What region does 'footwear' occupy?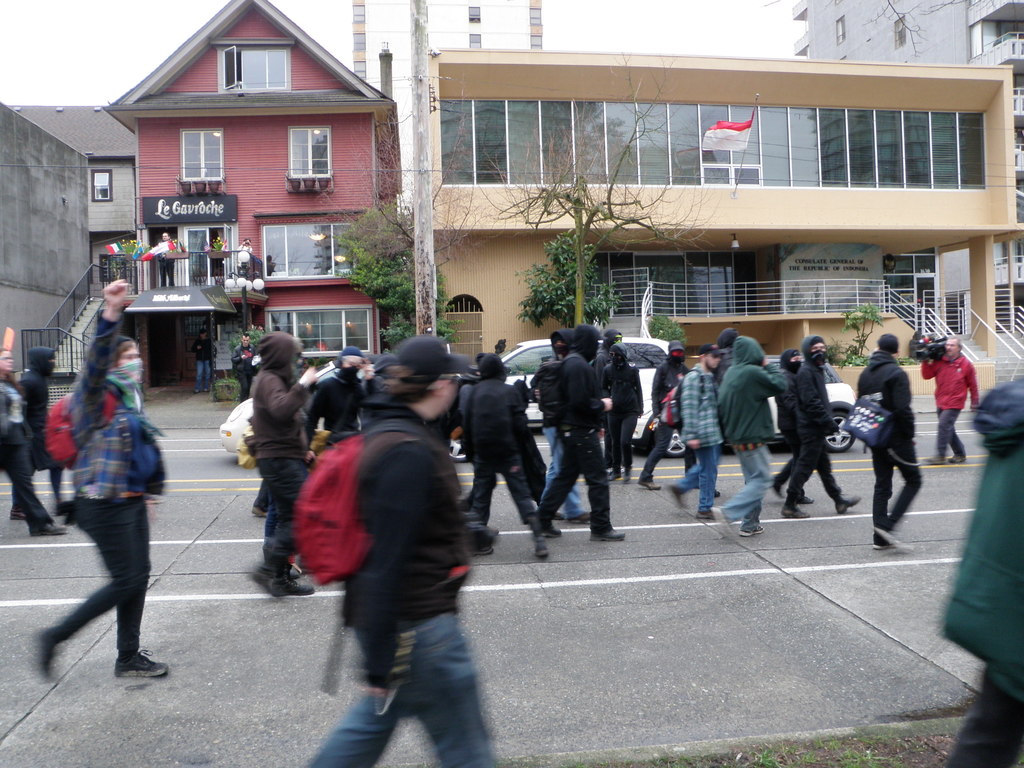
rect(738, 525, 764, 537).
